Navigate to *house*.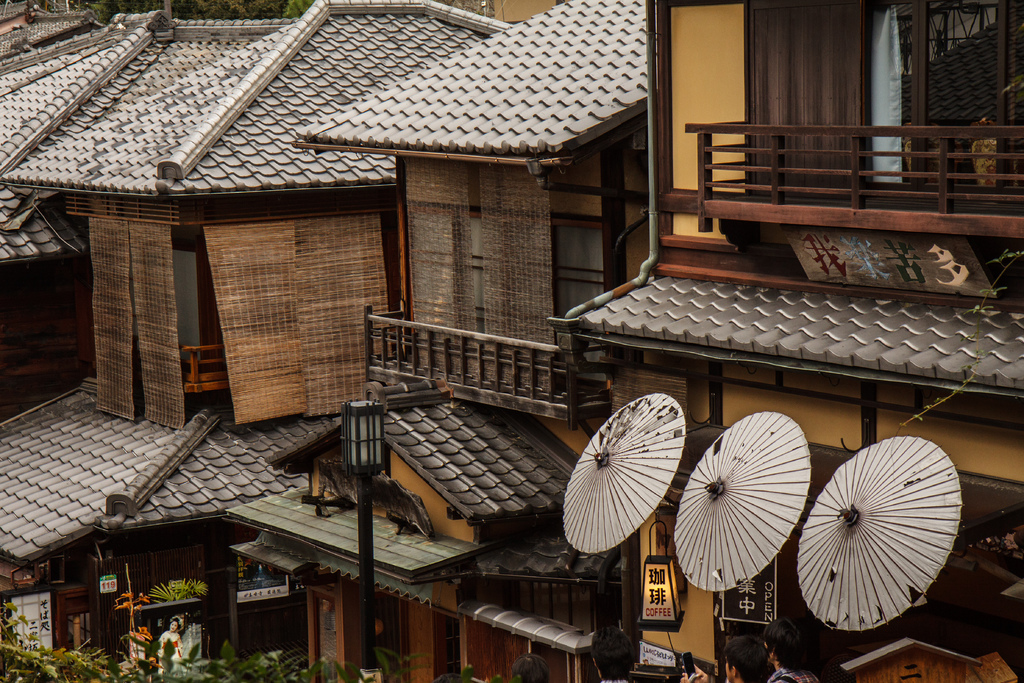
Navigation target: box=[17, 8, 479, 424].
